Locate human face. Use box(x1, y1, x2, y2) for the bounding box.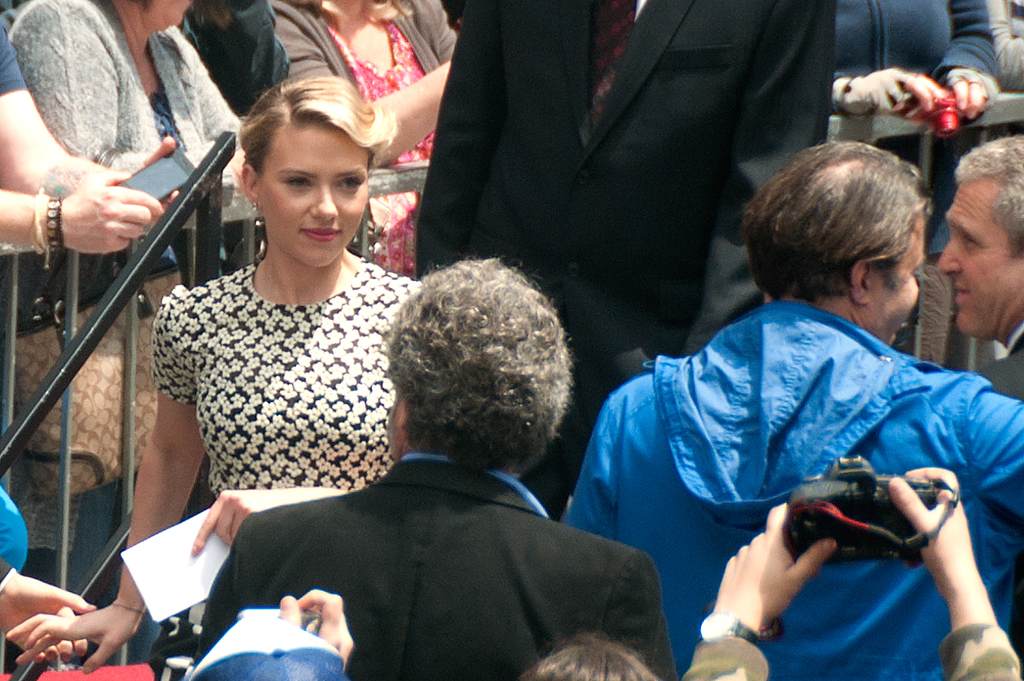
box(864, 207, 922, 346).
